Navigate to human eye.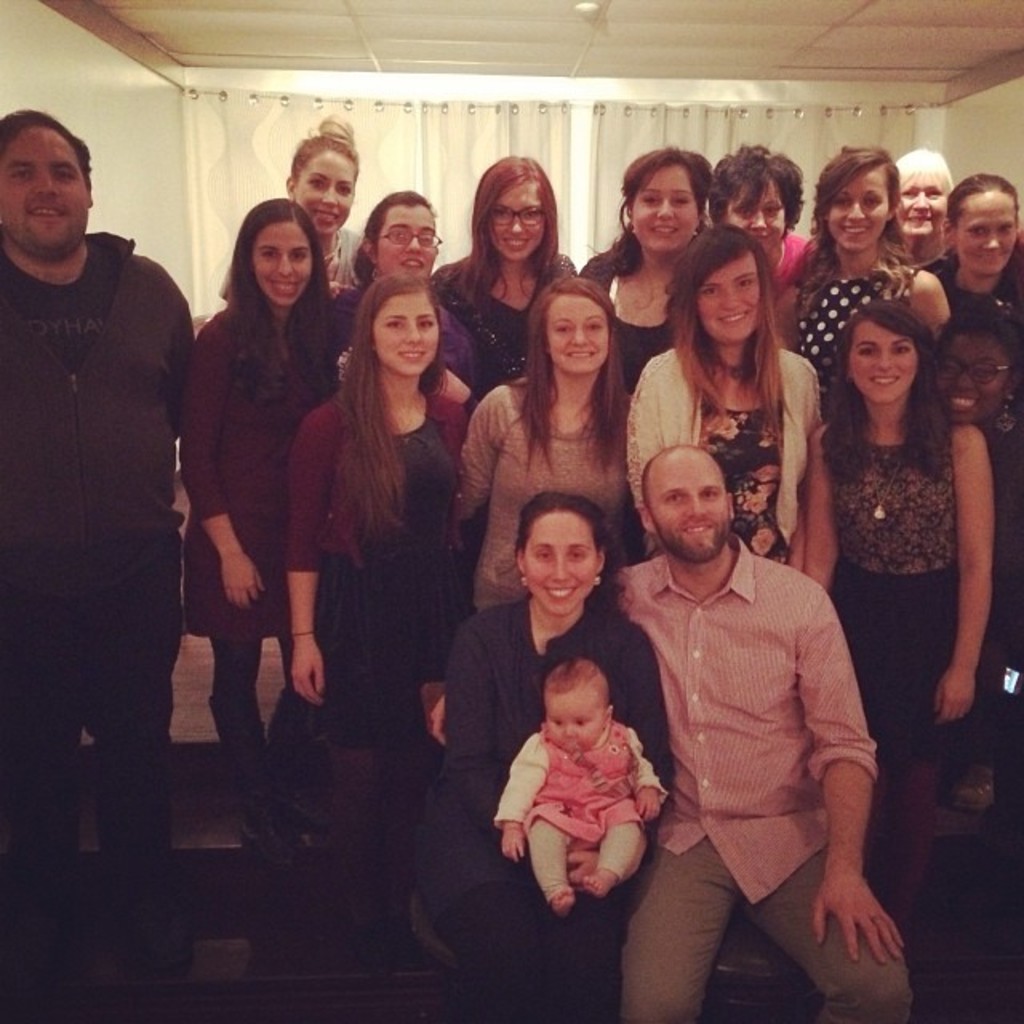
Navigation target: [698, 490, 720, 502].
